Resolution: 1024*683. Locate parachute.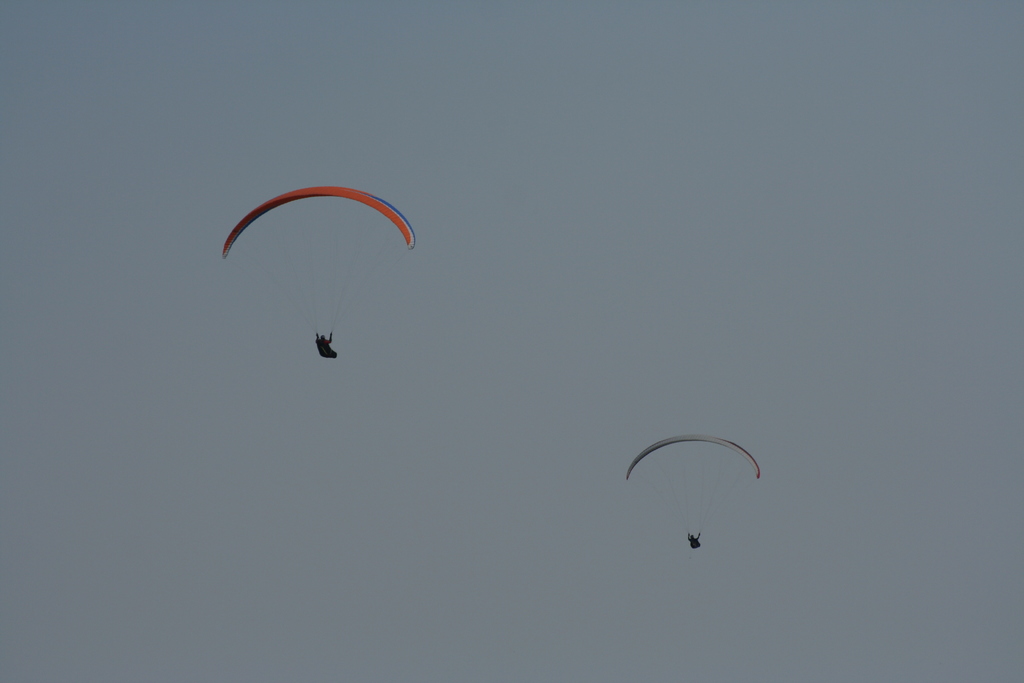
BBox(221, 188, 412, 336).
